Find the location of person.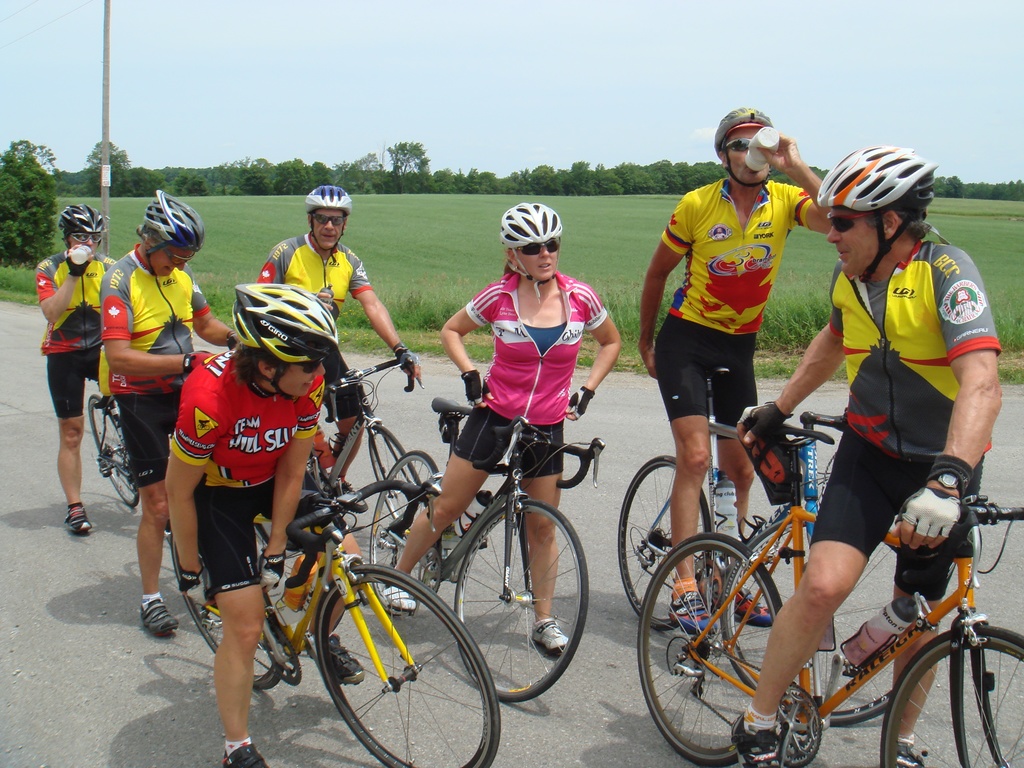
Location: bbox(245, 186, 425, 531).
